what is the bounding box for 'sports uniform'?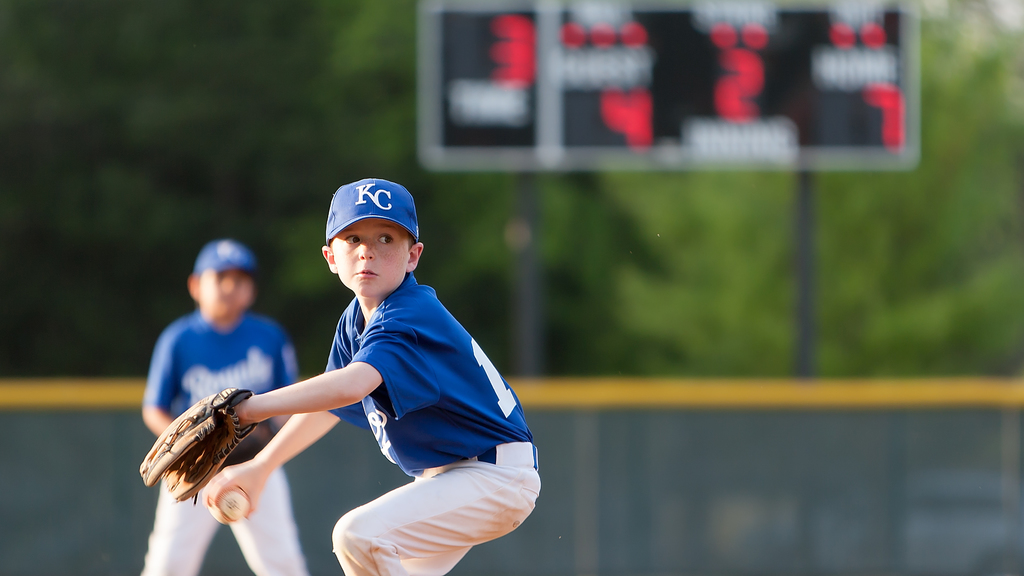
BBox(143, 307, 310, 570).
